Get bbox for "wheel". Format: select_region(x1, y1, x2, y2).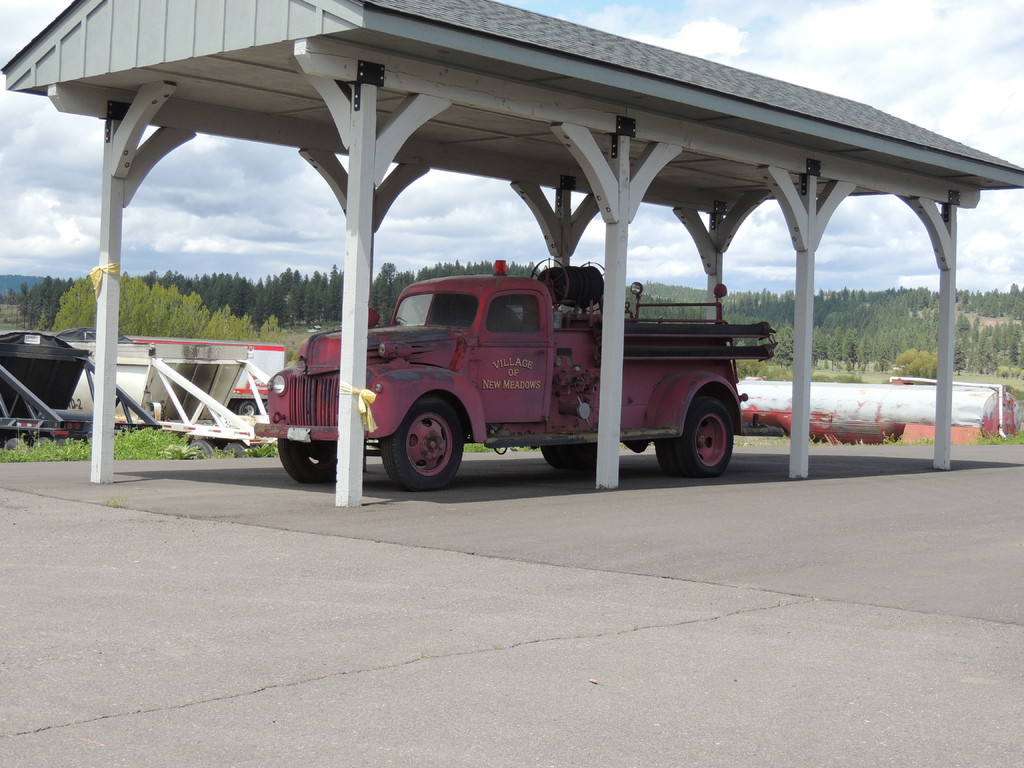
select_region(382, 399, 469, 484).
